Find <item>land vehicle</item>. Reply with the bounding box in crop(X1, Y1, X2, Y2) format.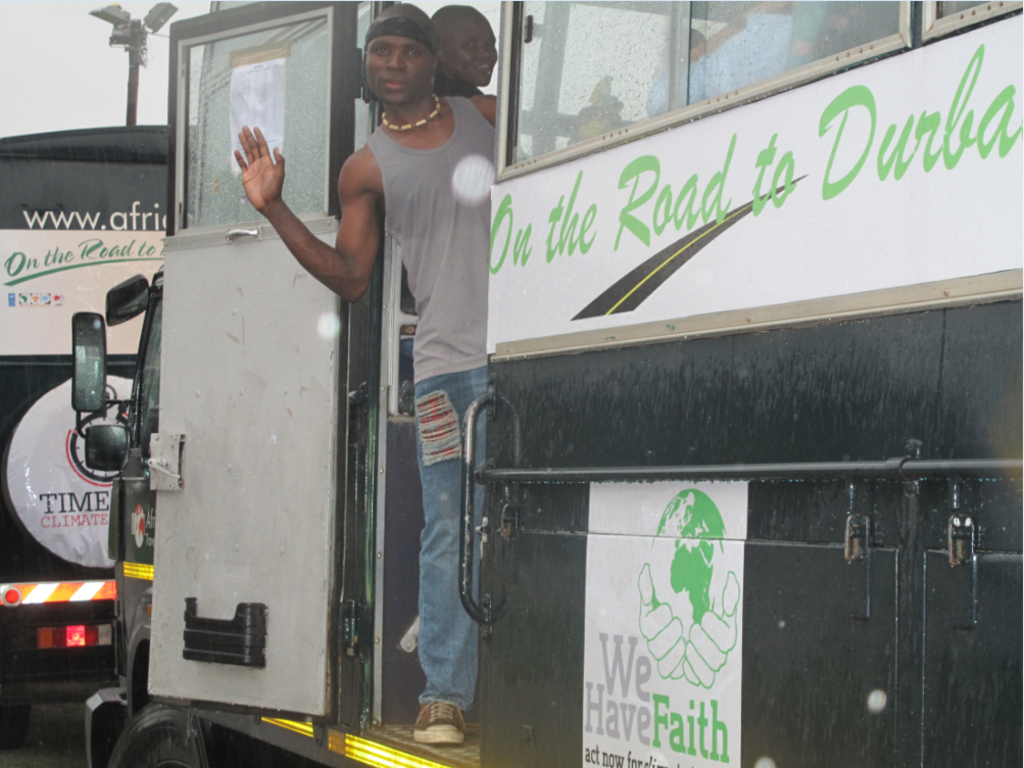
crop(0, 124, 193, 746).
